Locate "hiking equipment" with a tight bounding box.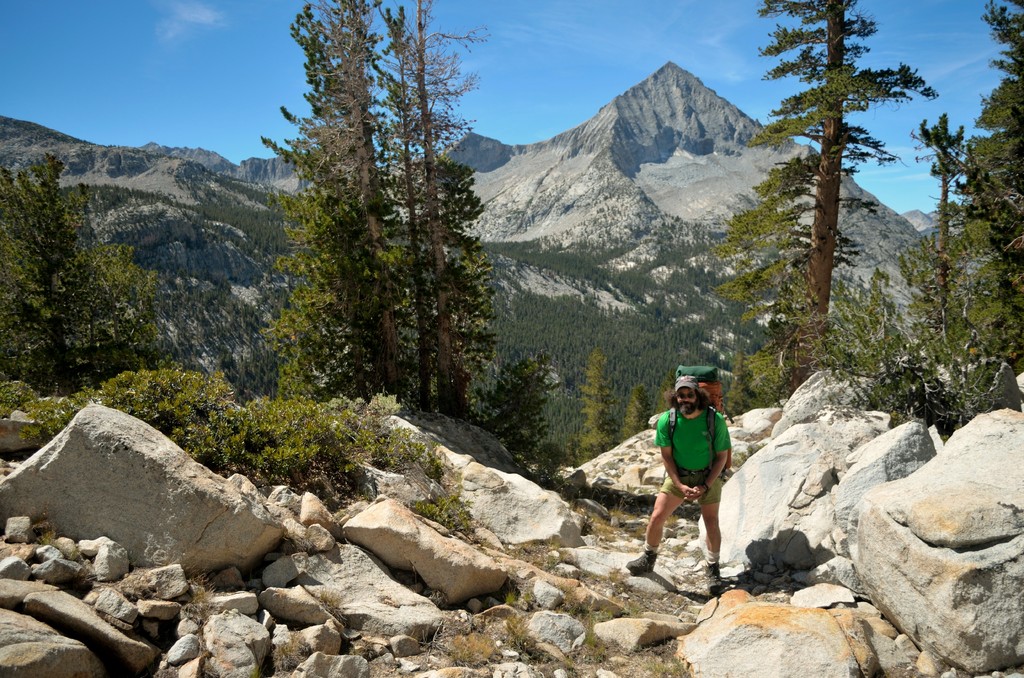
(667,364,722,462).
